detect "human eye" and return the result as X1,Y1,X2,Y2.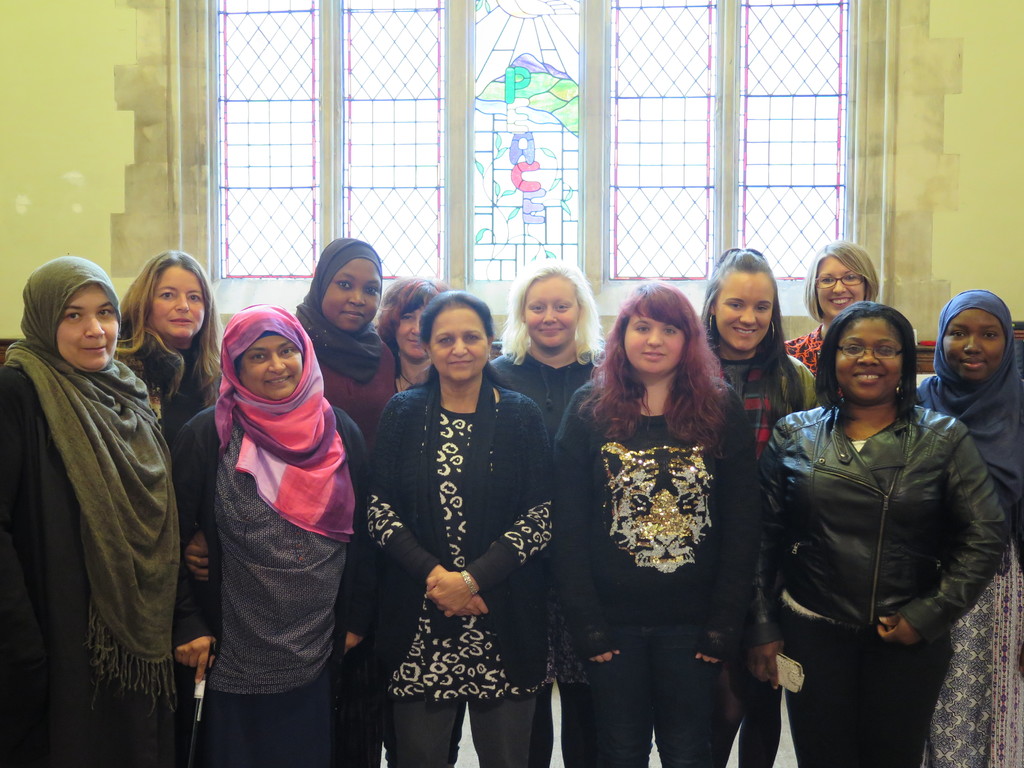
252,352,268,365.
